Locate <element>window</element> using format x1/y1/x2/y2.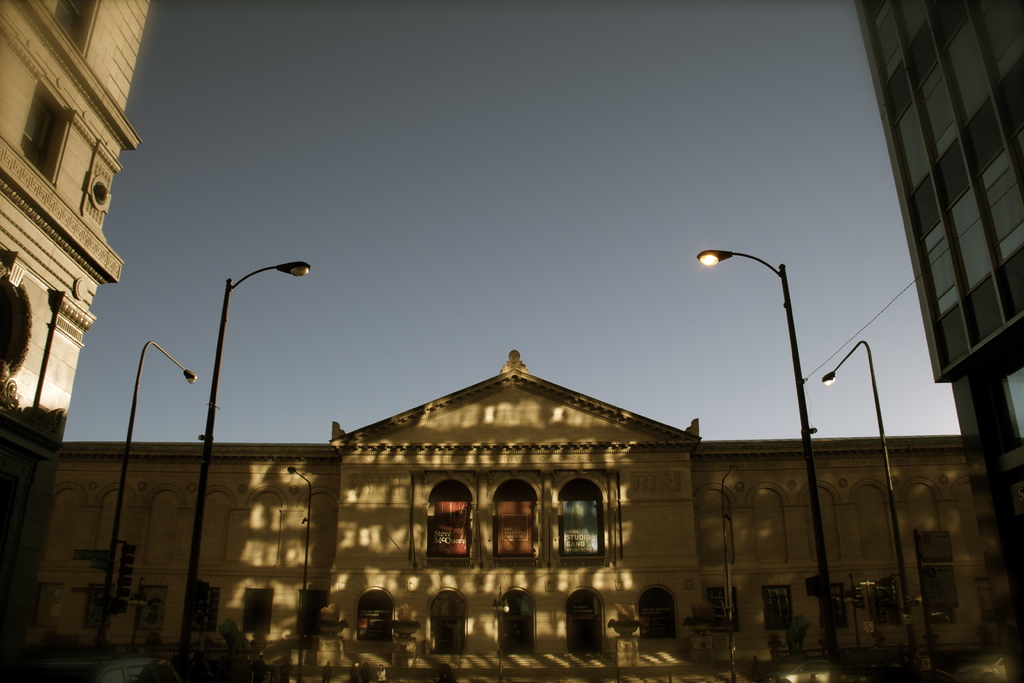
428/589/467/655.
